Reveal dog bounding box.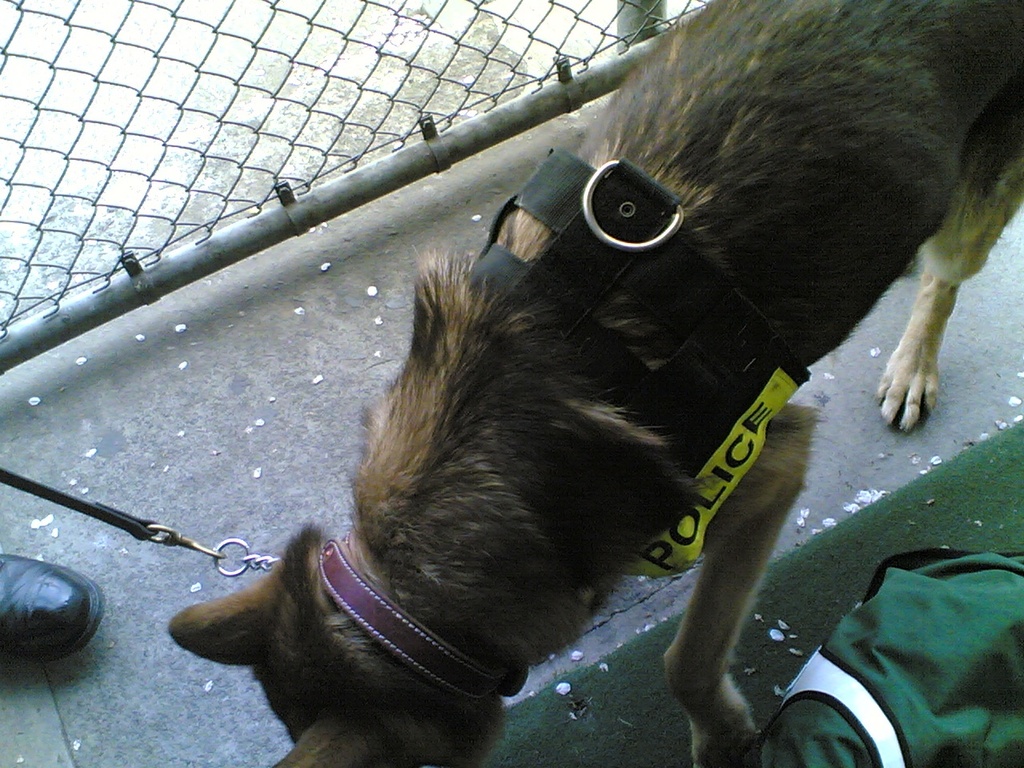
Revealed: <region>167, 0, 1023, 767</region>.
